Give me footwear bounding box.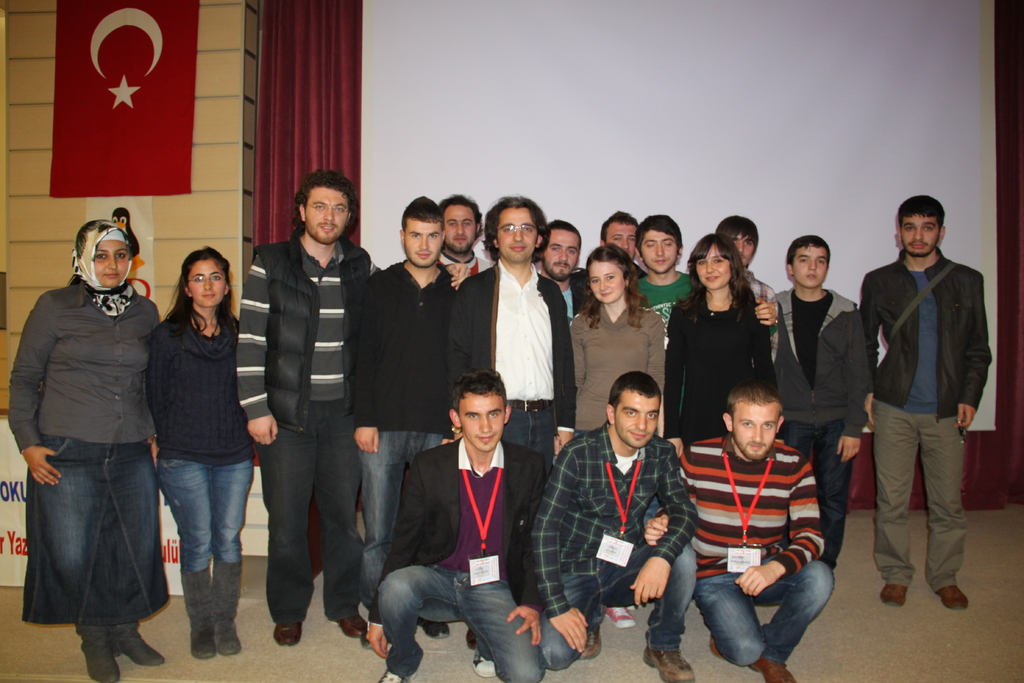
337,614,373,638.
